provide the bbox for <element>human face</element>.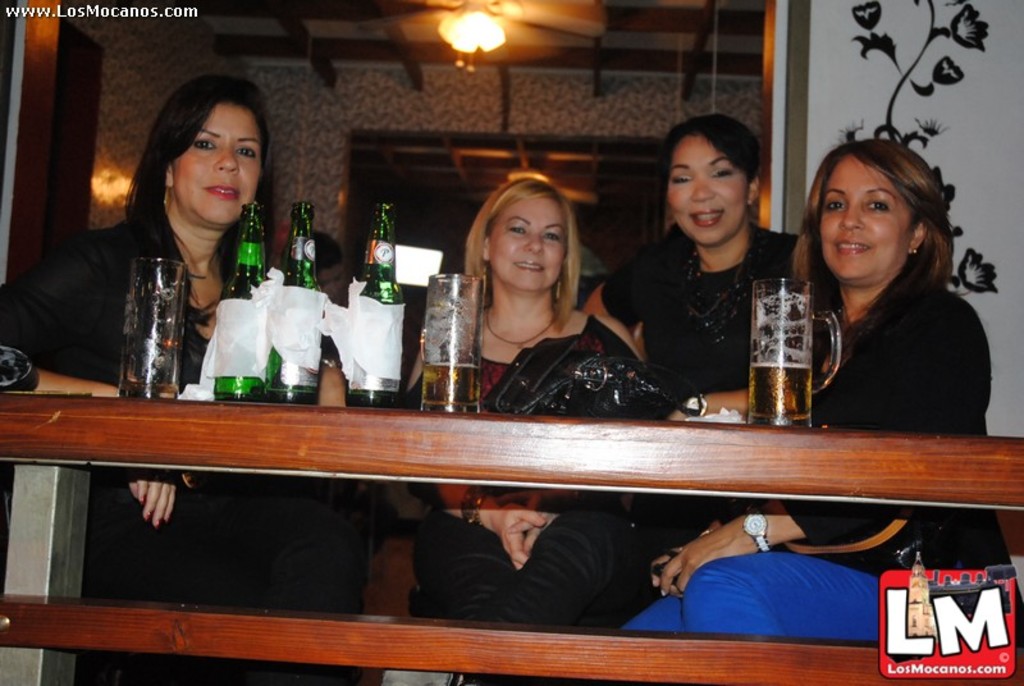
bbox(822, 147, 915, 291).
